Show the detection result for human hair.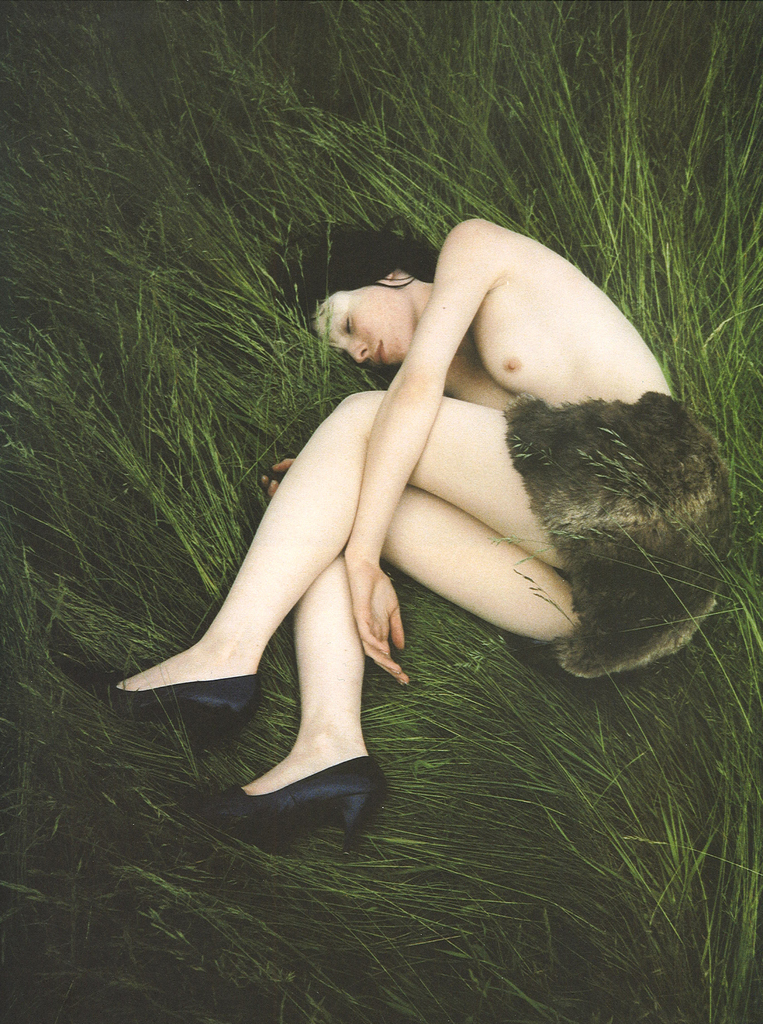
<region>323, 245, 443, 335</region>.
